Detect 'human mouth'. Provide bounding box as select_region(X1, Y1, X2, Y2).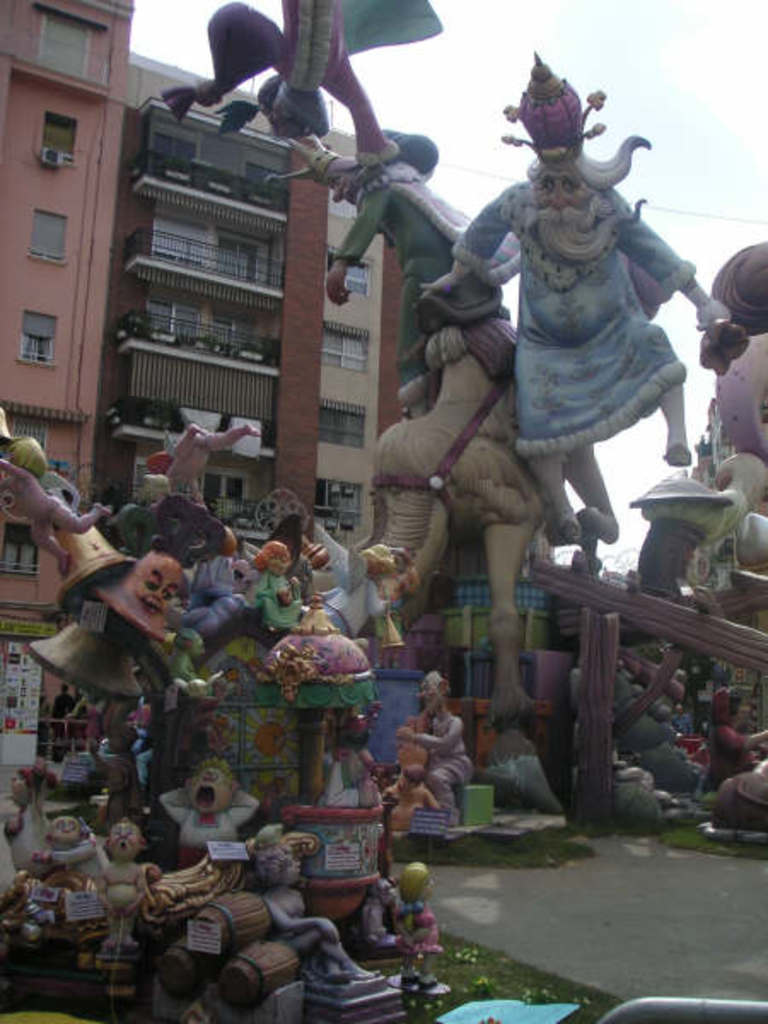
select_region(145, 599, 159, 613).
